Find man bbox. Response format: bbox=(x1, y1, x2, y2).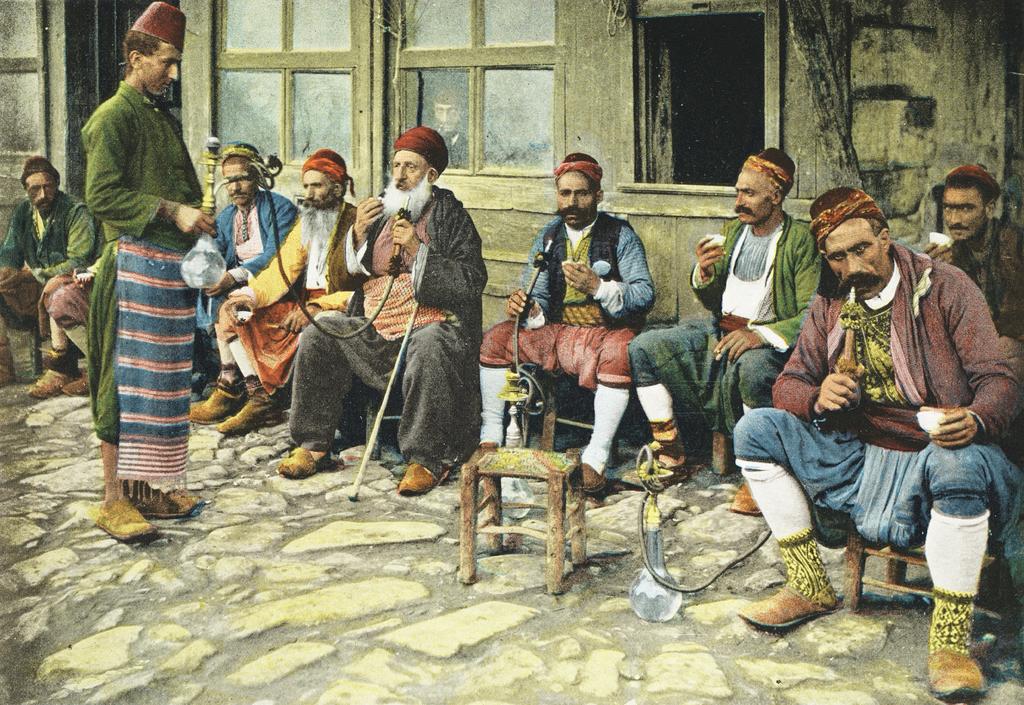
bbox=(20, 268, 89, 394).
